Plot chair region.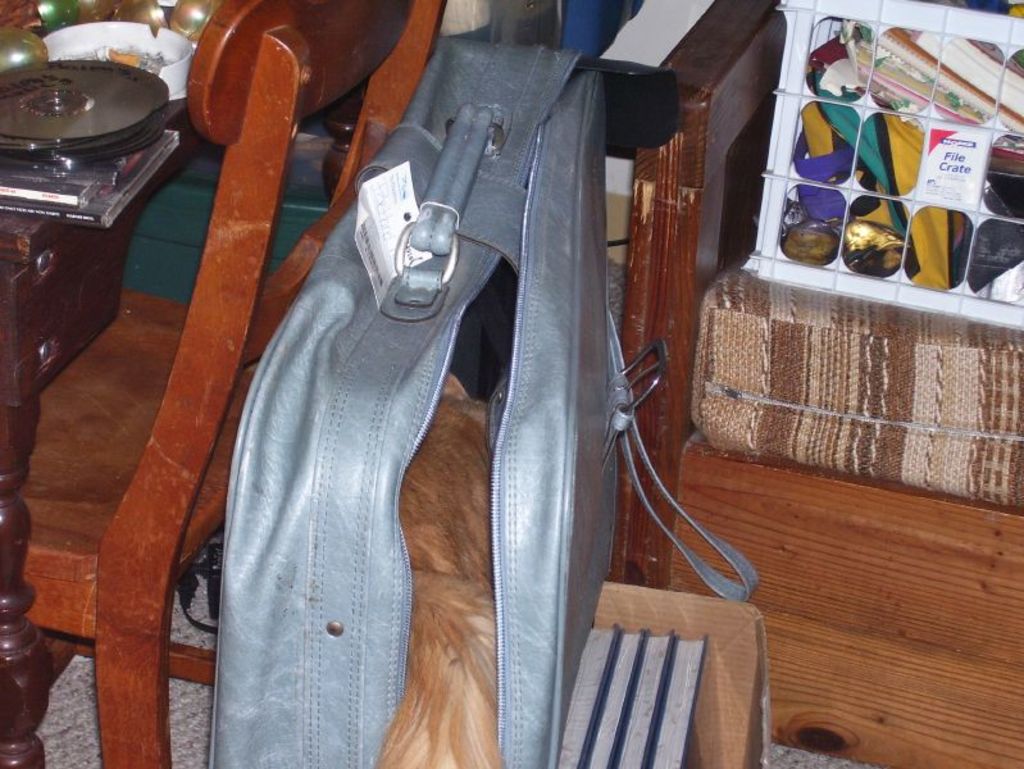
Plotted at (x1=0, y1=0, x2=458, y2=768).
